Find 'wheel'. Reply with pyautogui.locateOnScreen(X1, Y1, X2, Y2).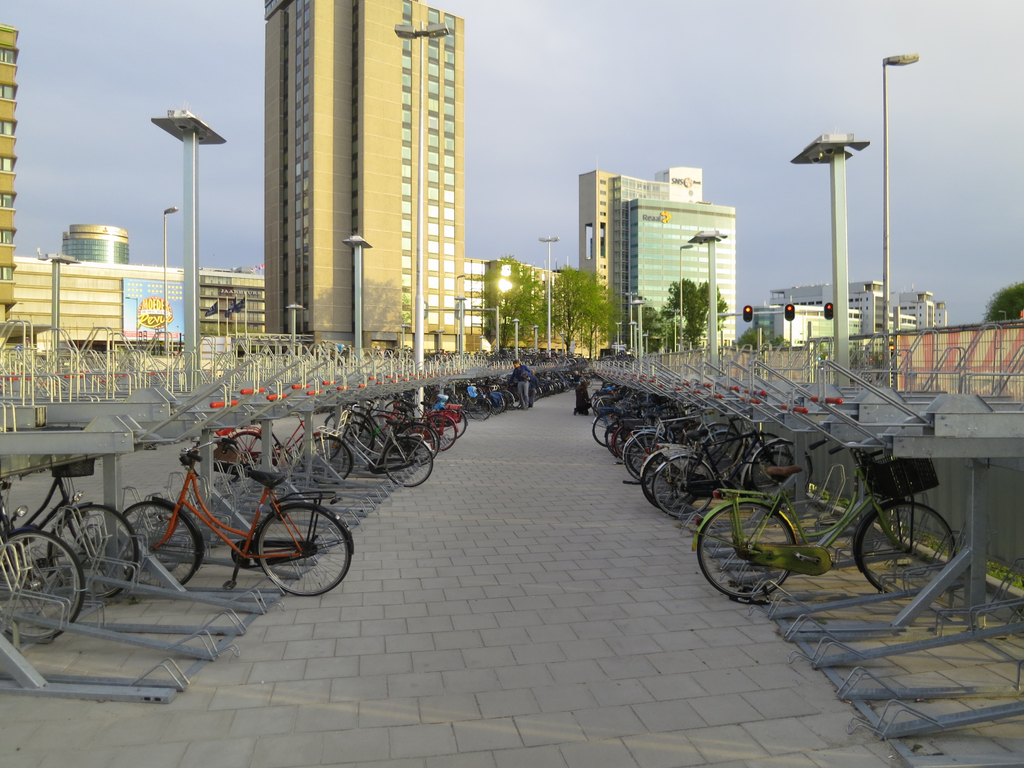
pyautogui.locateOnScreen(428, 415, 457, 452).
